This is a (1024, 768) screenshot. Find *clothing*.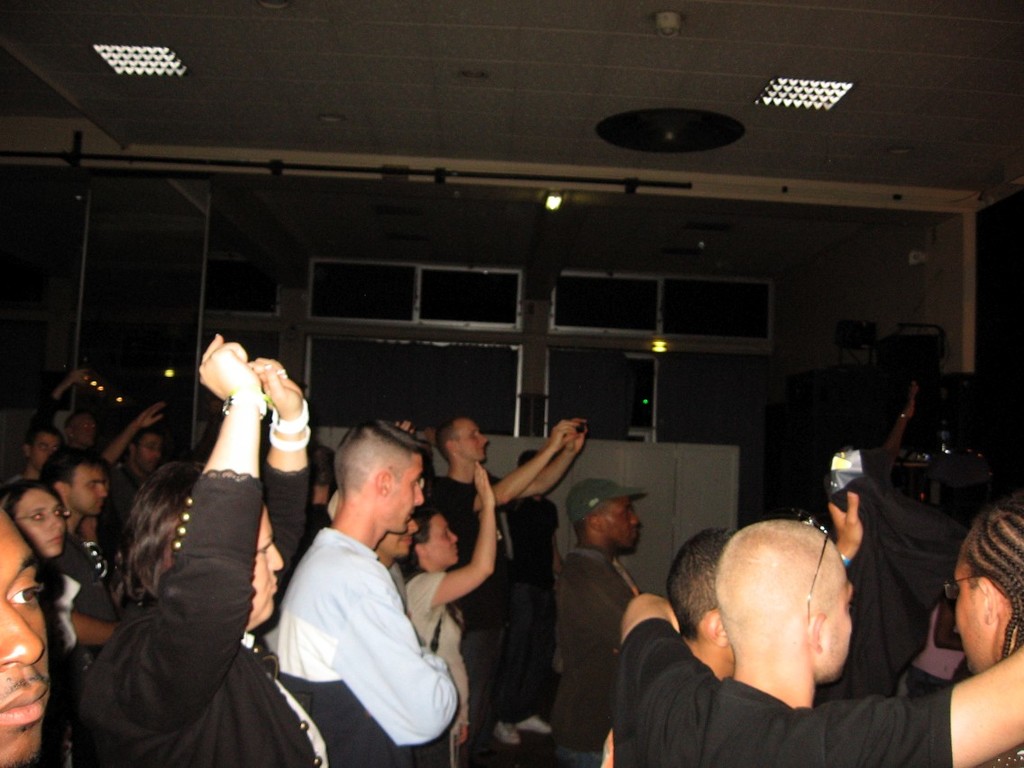
Bounding box: [548,552,663,712].
